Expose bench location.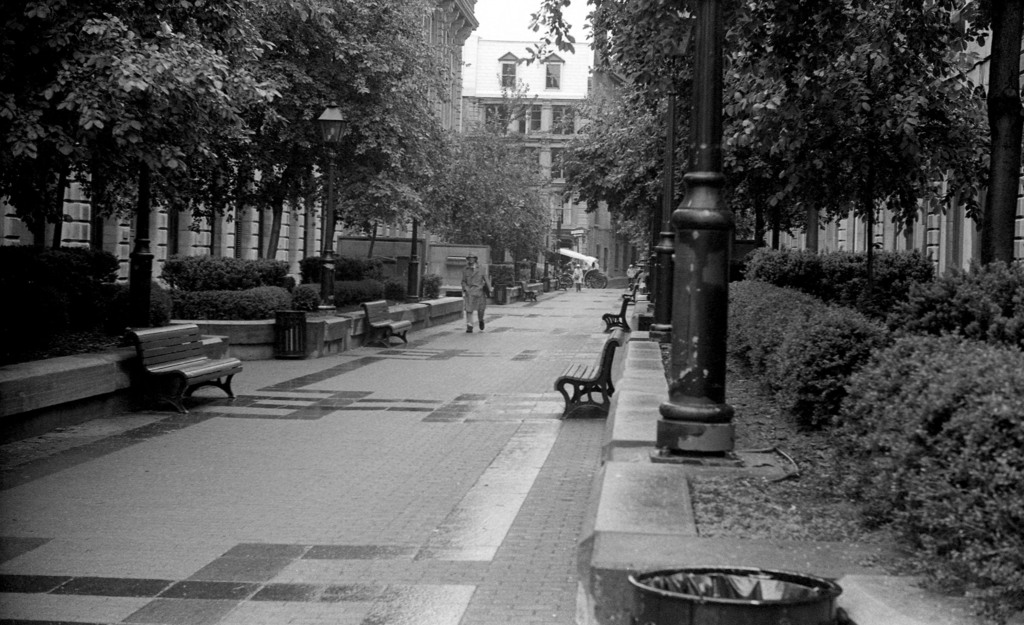
Exposed at 604 284 639 328.
